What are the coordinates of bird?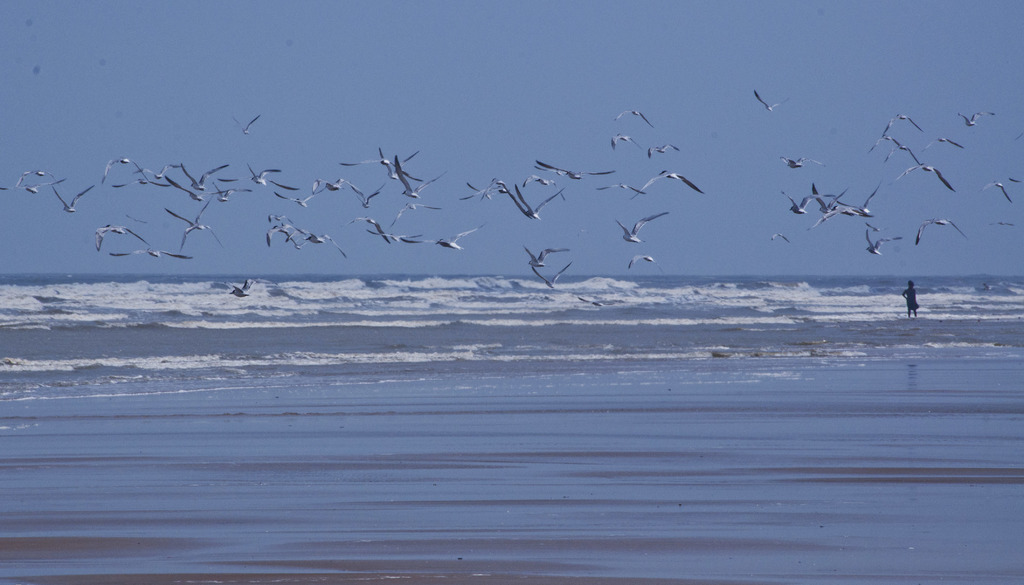
pyautogui.locateOnScreen(235, 113, 262, 134).
